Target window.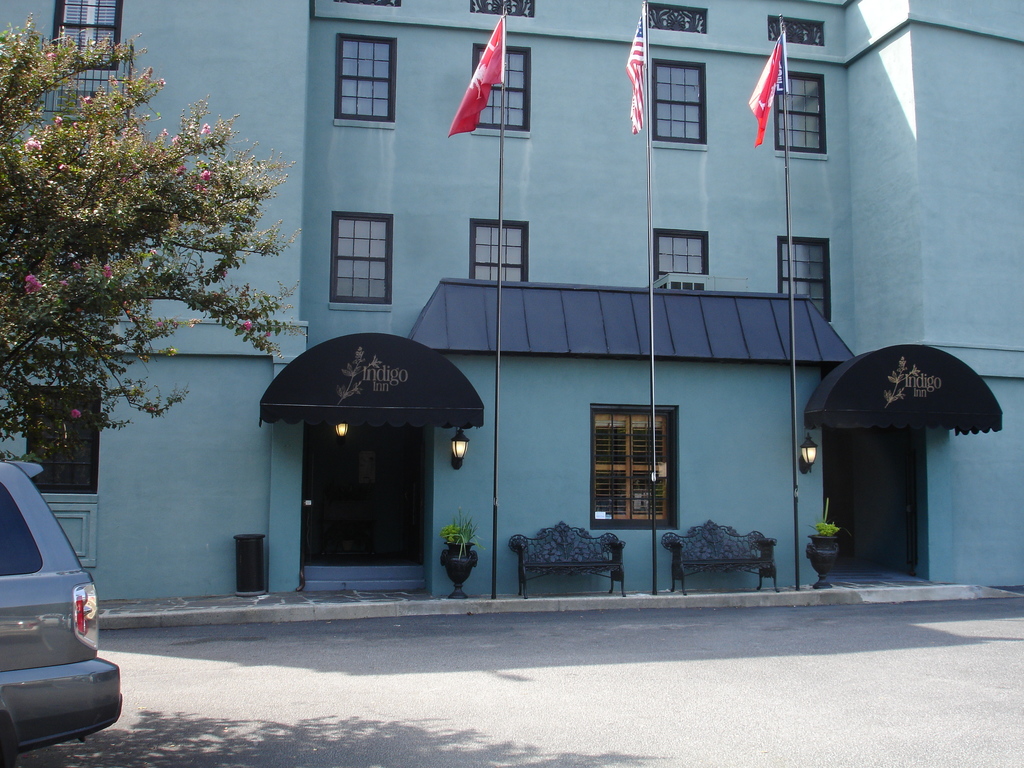
Target region: box=[336, 0, 404, 11].
